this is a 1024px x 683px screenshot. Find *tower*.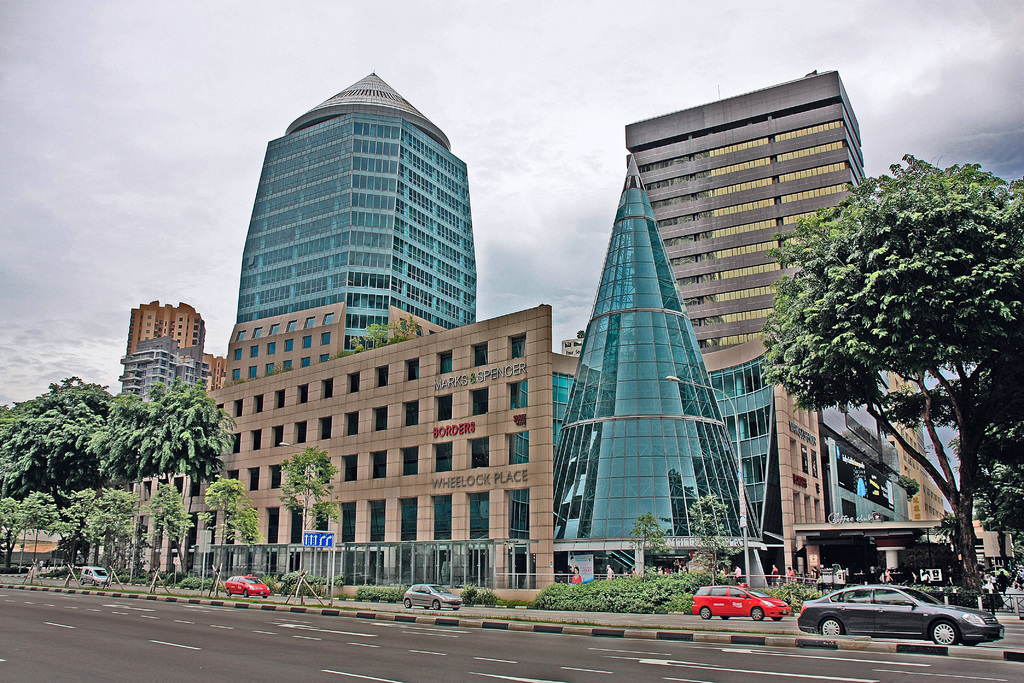
Bounding box: [left=625, top=70, right=929, bottom=559].
